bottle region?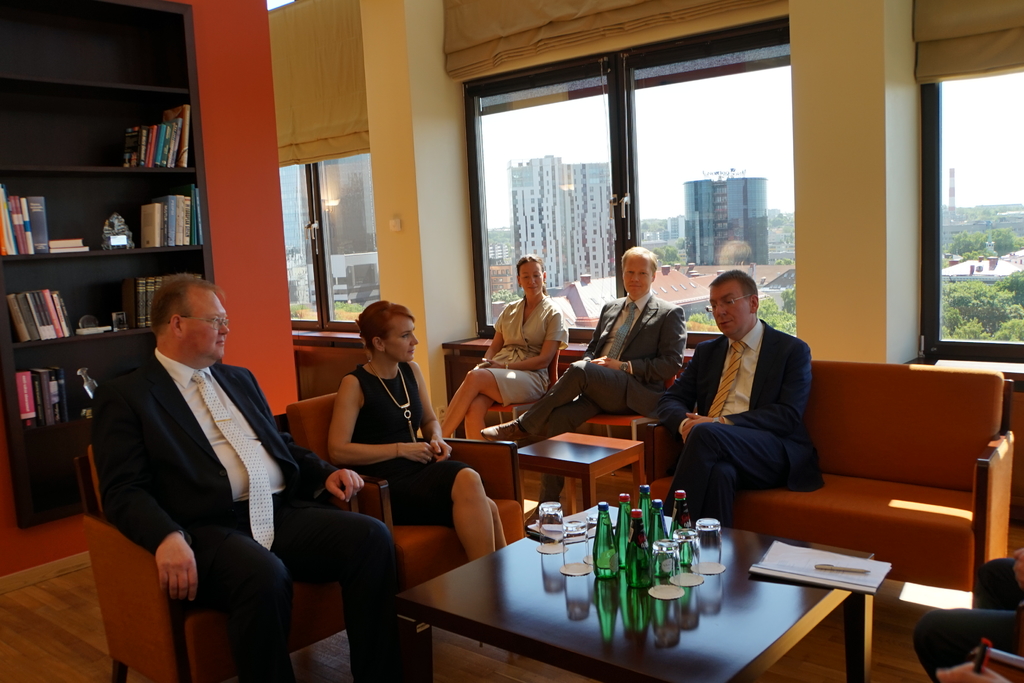
670 492 692 566
